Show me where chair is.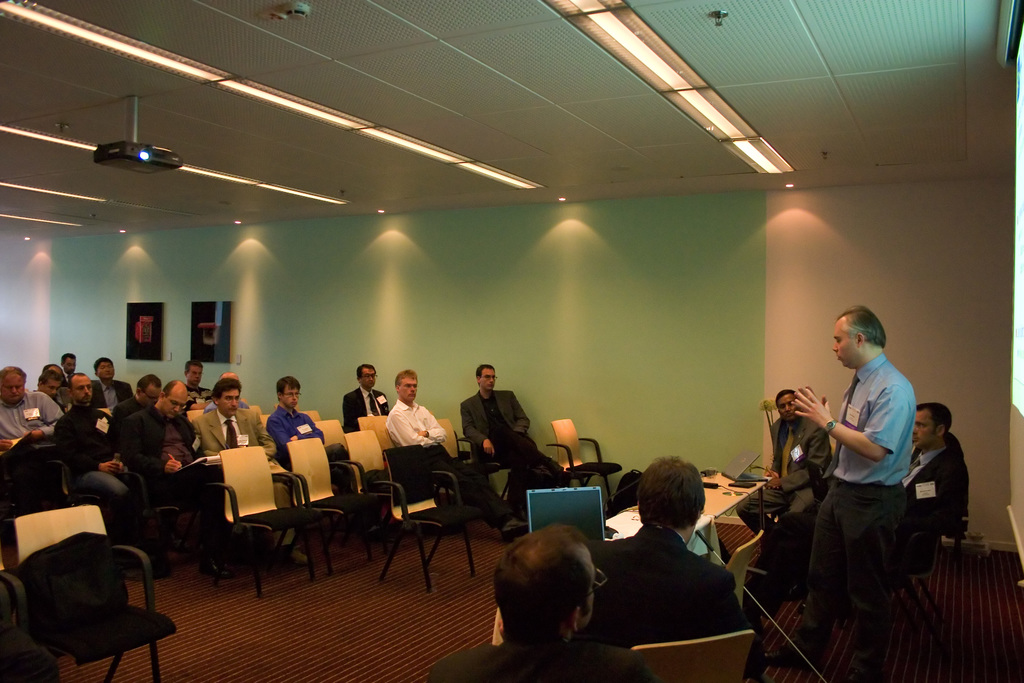
chair is at x1=261 y1=413 x2=273 y2=427.
